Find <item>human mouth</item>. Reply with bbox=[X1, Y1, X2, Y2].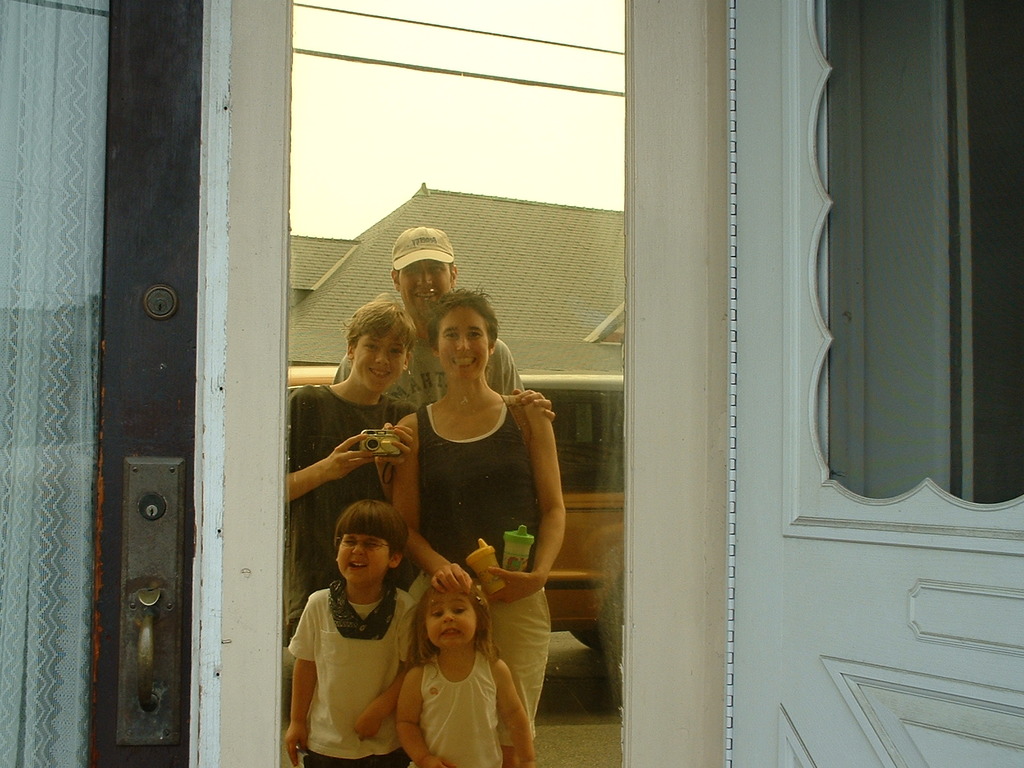
bbox=[453, 358, 474, 369].
